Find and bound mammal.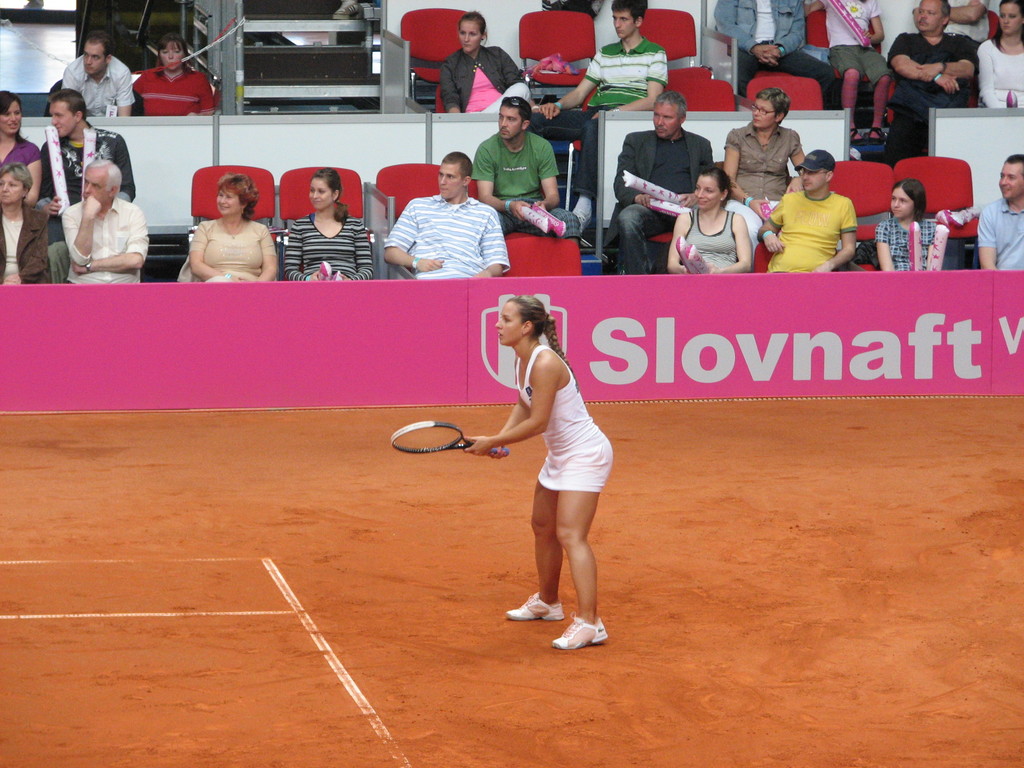
Bound: (291,164,372,283).
